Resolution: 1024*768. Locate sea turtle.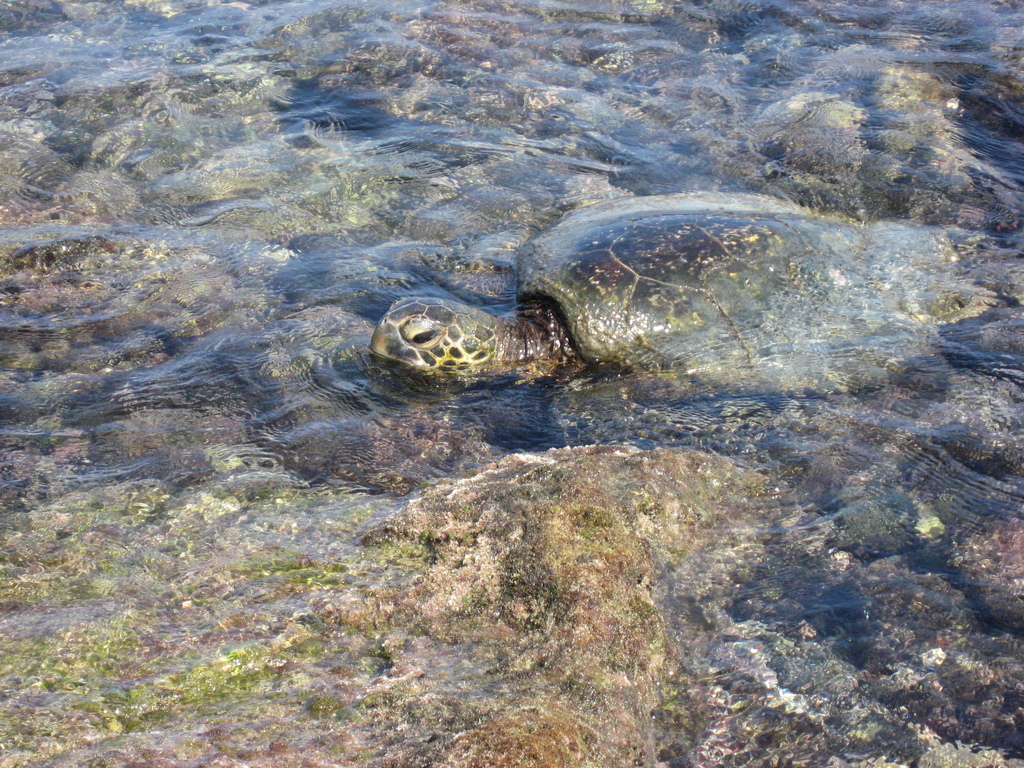
pyautogui.locateOnScreen(319, 187, 849, 406).
